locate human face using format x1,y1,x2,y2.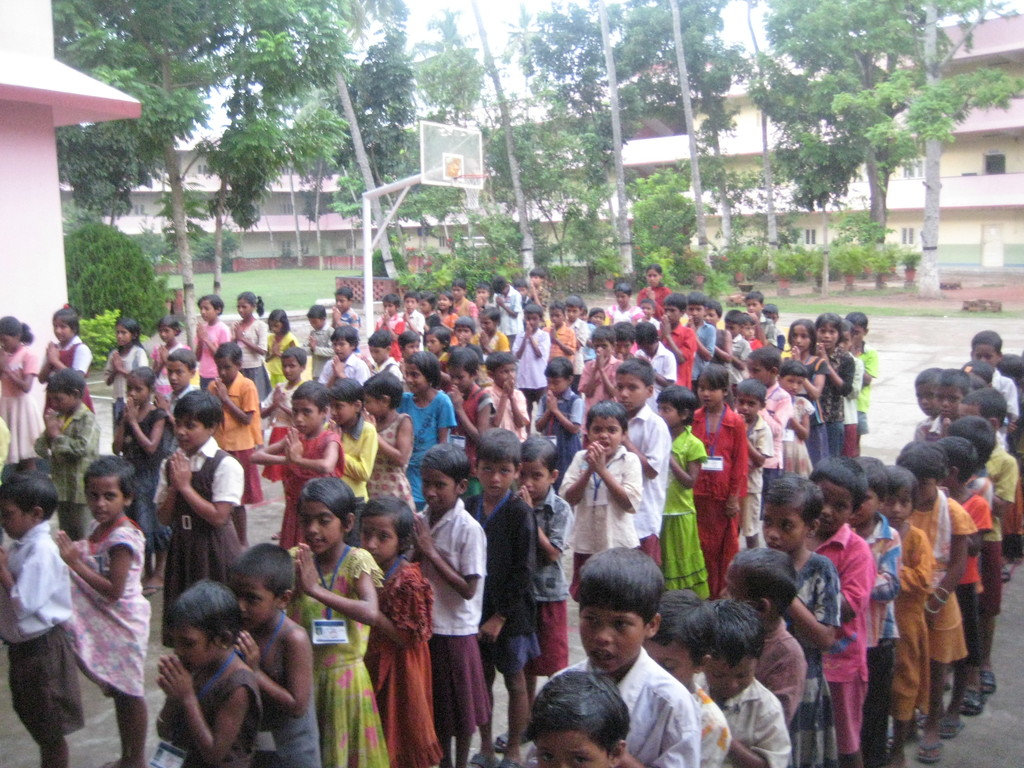
579,609,644,673.
